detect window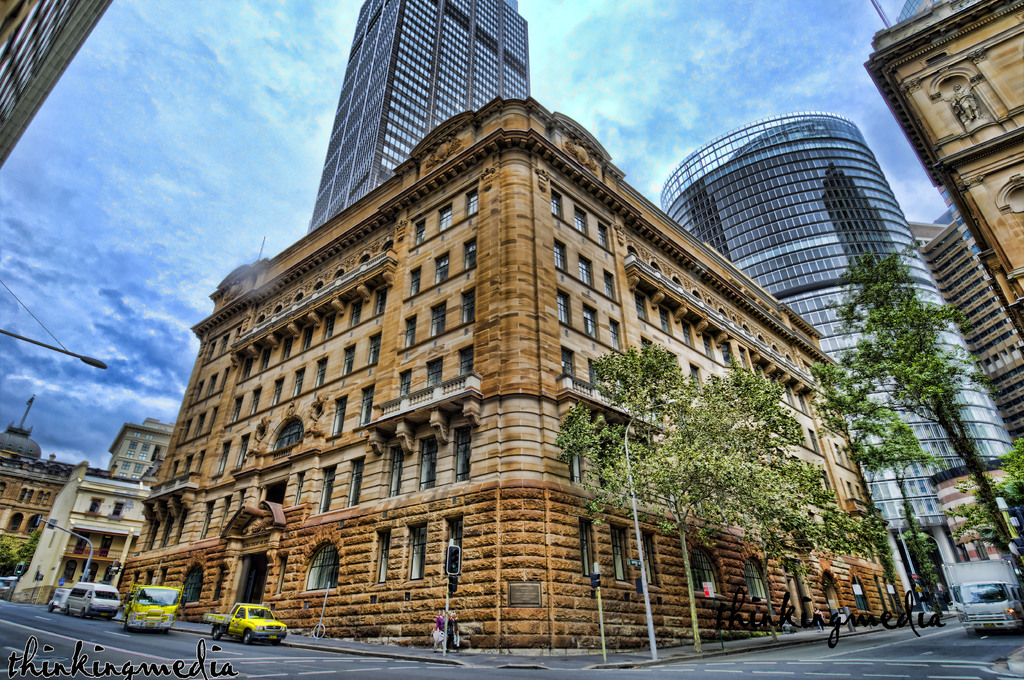
Rect(609, 319, 622, 353)
